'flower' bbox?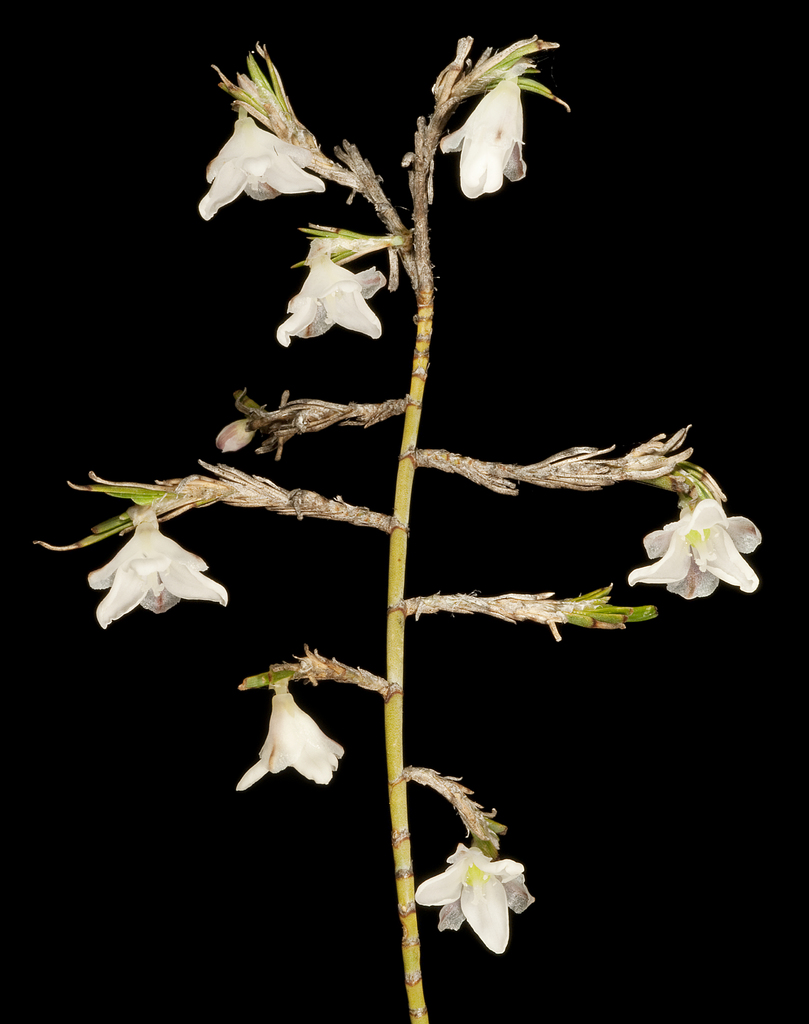
[232,687,346,792]
